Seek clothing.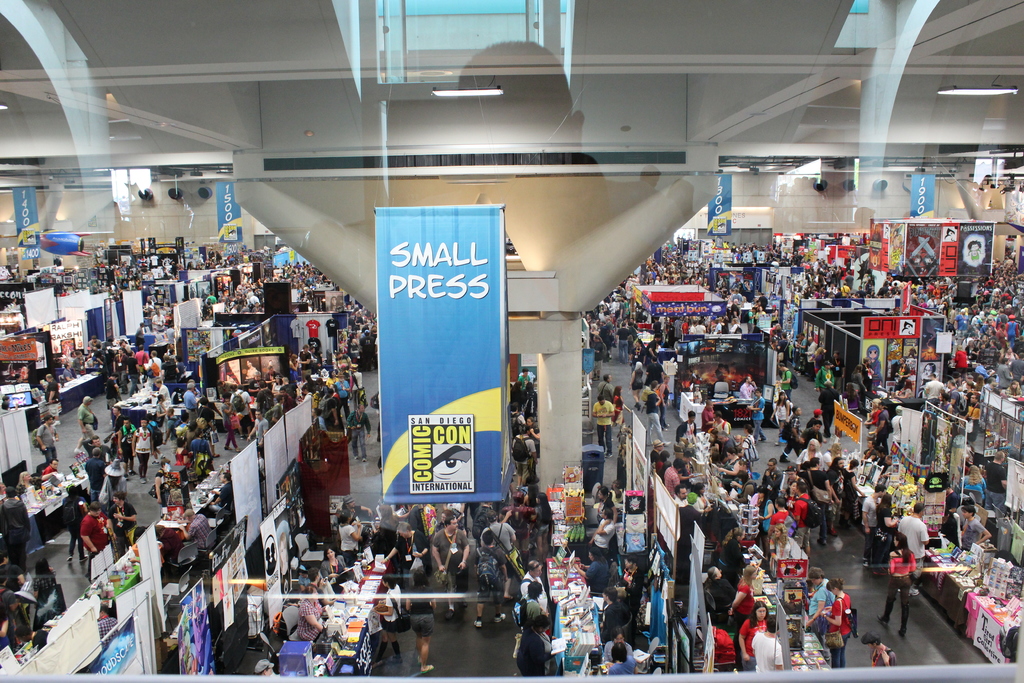
rect(749, 629, 782, 671).
